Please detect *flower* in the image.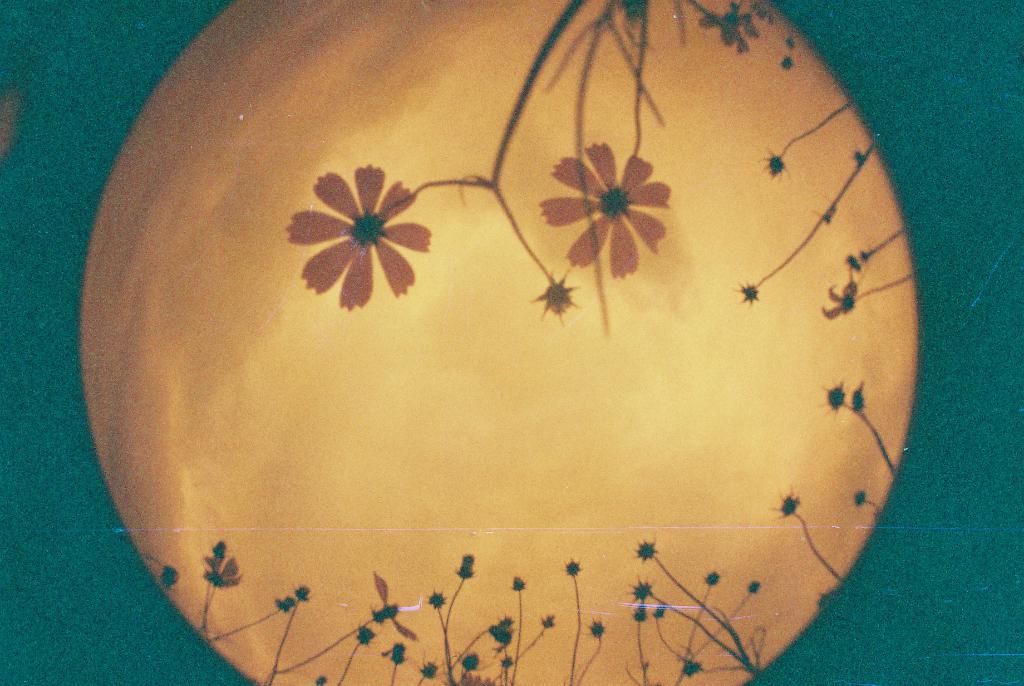
box(283, 151, 435, 307).
